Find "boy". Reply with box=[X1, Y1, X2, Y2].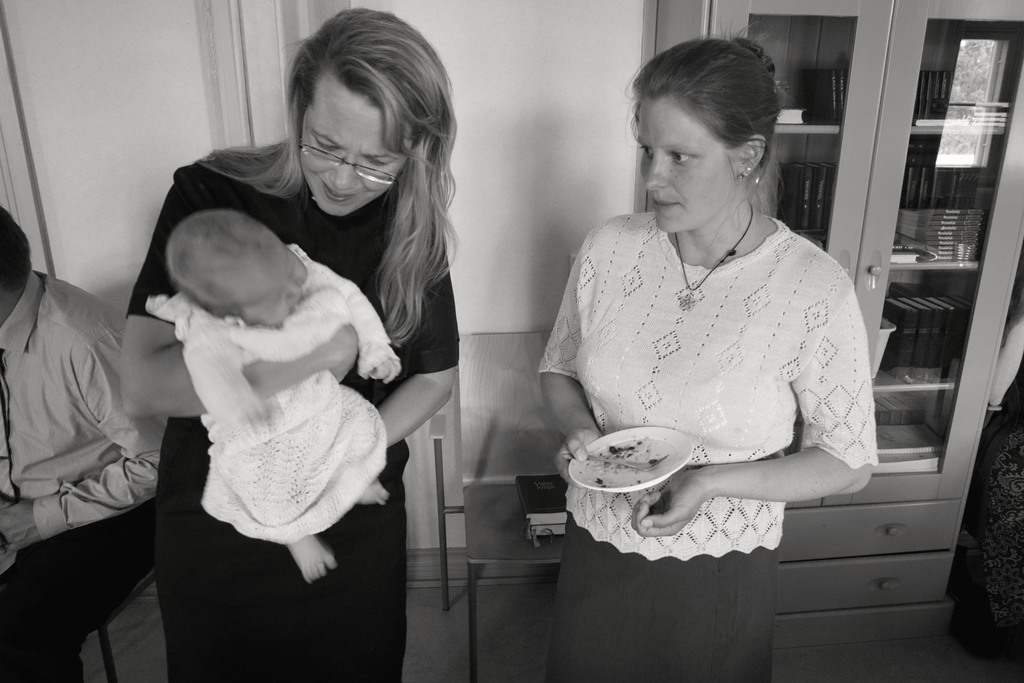
box=[148, 213, 406, 584].
